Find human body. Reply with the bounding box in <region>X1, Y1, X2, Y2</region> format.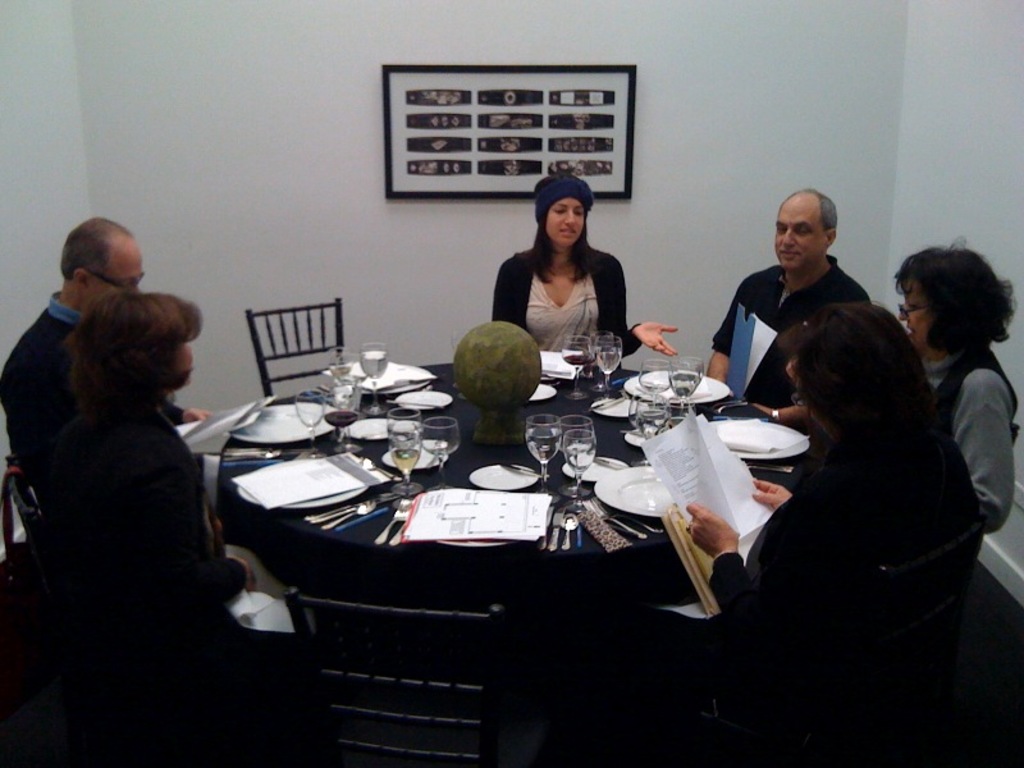
<region>700, 260, 873, 433</region>.
